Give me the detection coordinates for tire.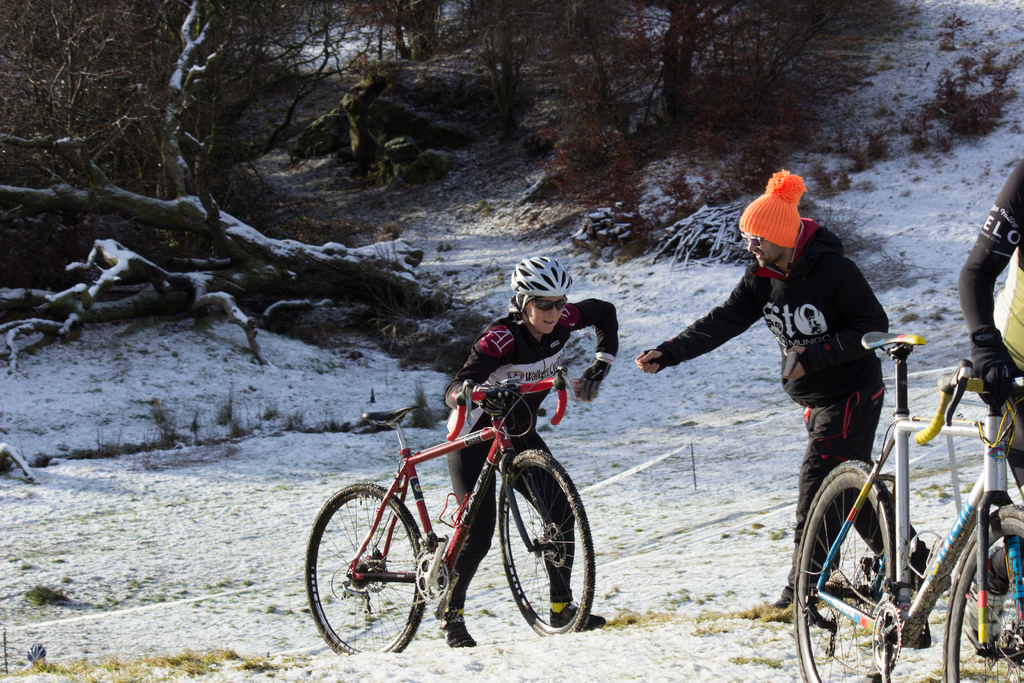
left=501, top=446, right=595, bottom=641.
